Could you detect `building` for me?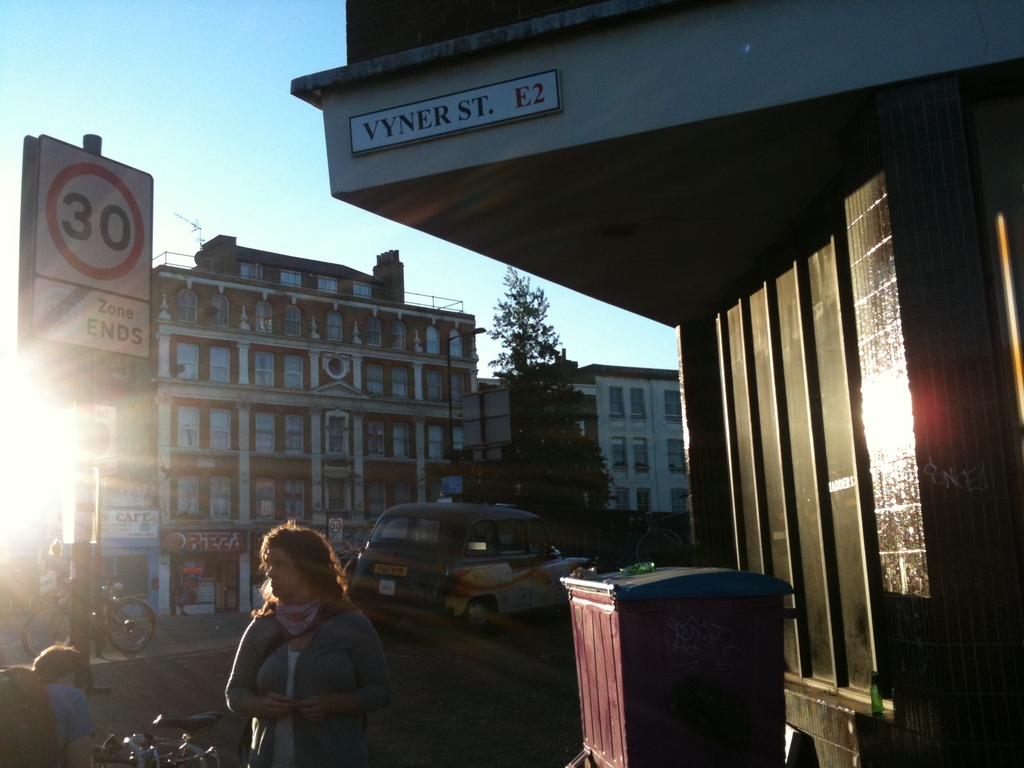
Detection result: x1=296 y1=0 x2=1023 y2=767.
